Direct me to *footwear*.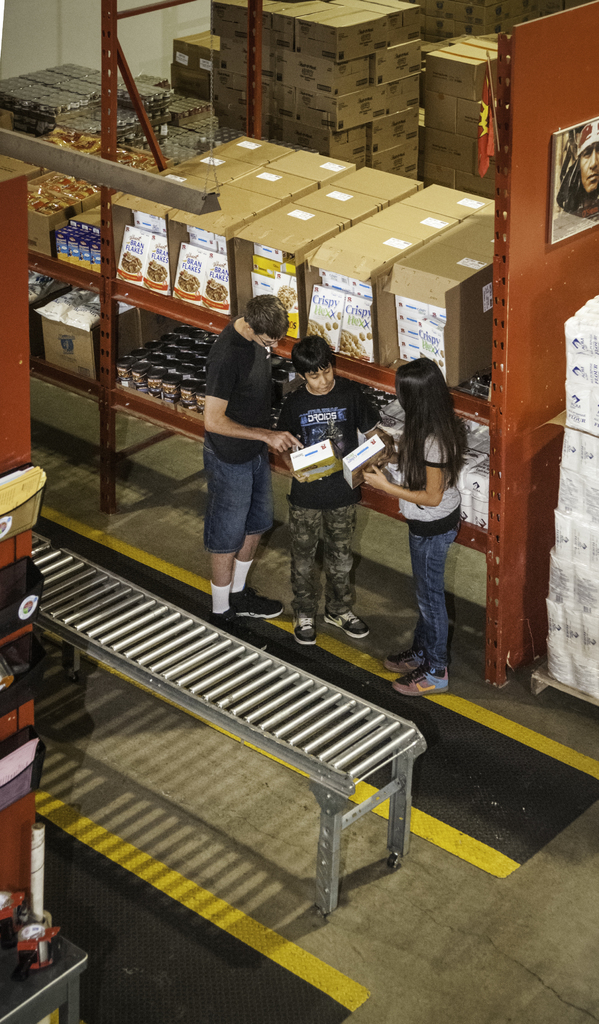
Direction: x1=390, y1=652, x2=425, y2=676.
